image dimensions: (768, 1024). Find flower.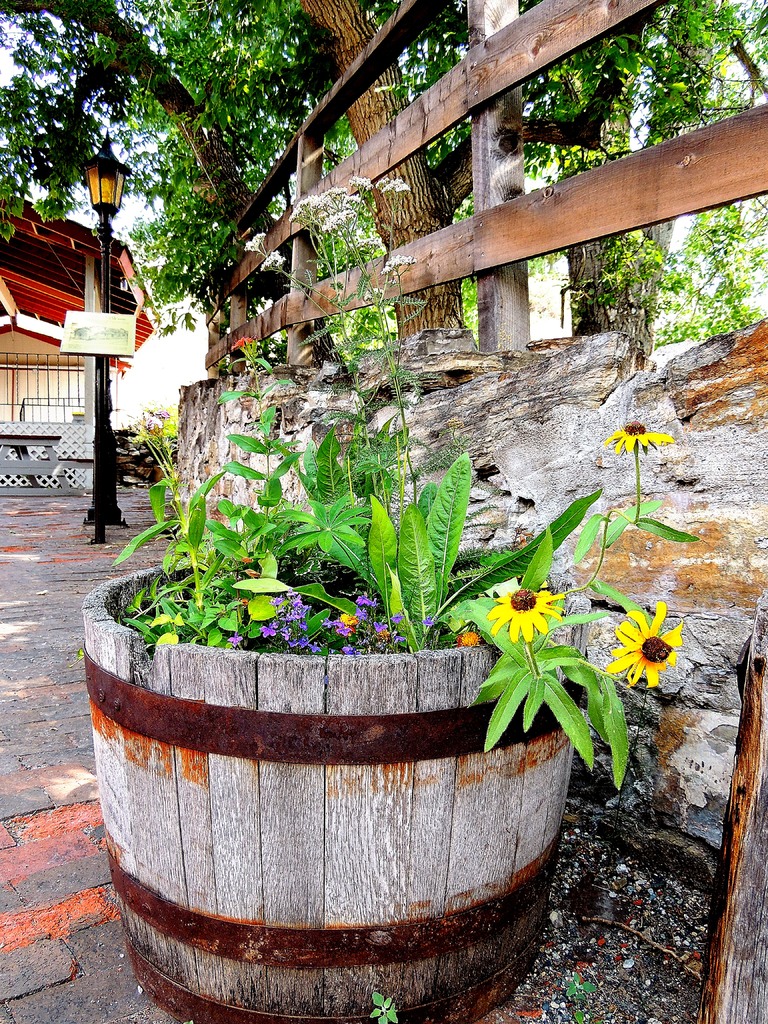
334, 612, 348, 620.
